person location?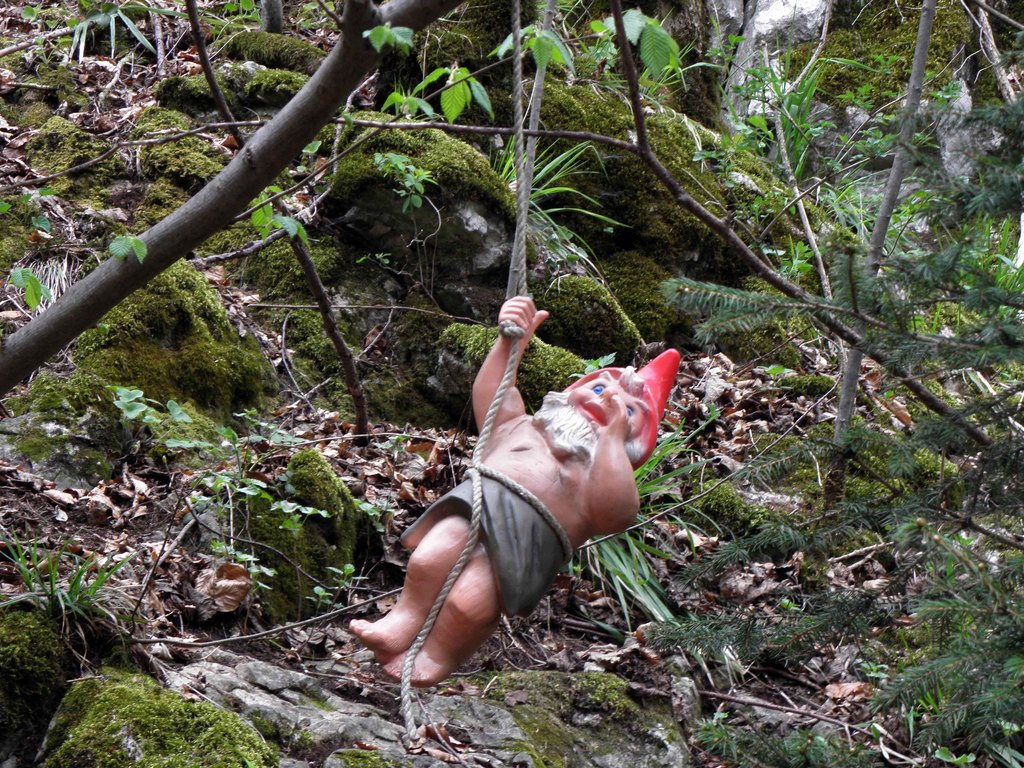
(left=378, top=262, right=656, bottom=691)
